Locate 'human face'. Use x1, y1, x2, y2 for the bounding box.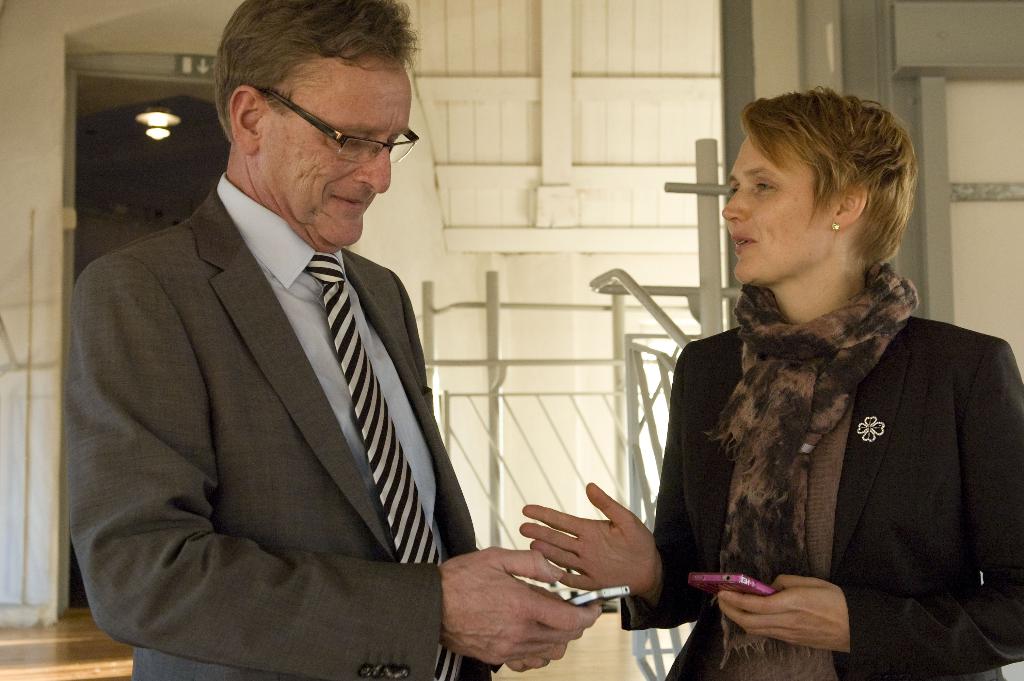
721, 133, 827, 288.
